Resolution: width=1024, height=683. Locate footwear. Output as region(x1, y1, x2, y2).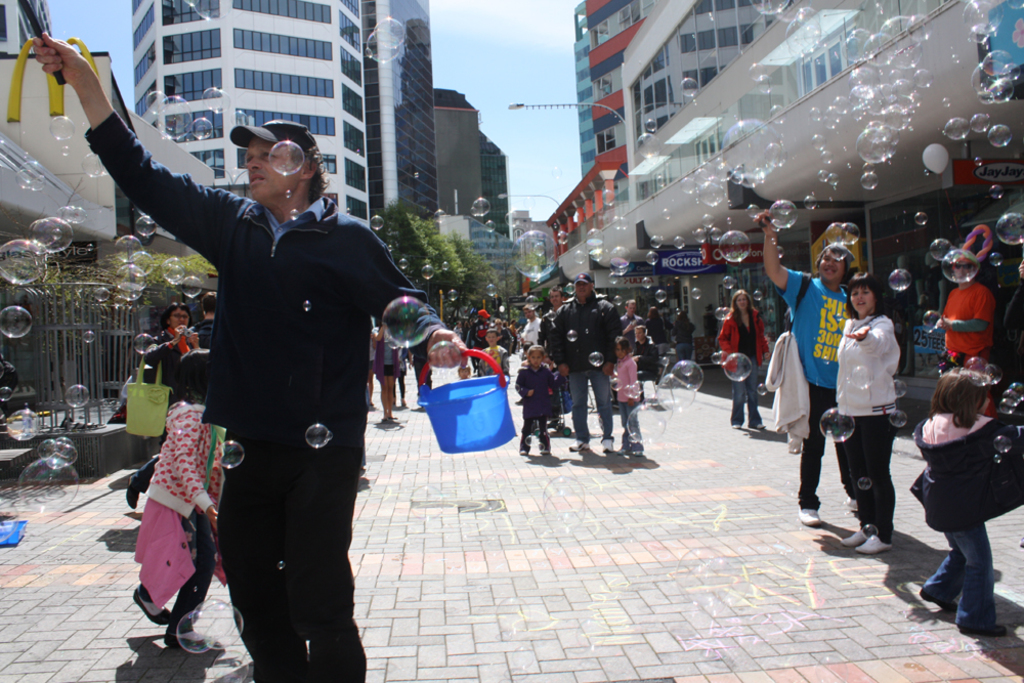
region(732, 423, 743, 432).
